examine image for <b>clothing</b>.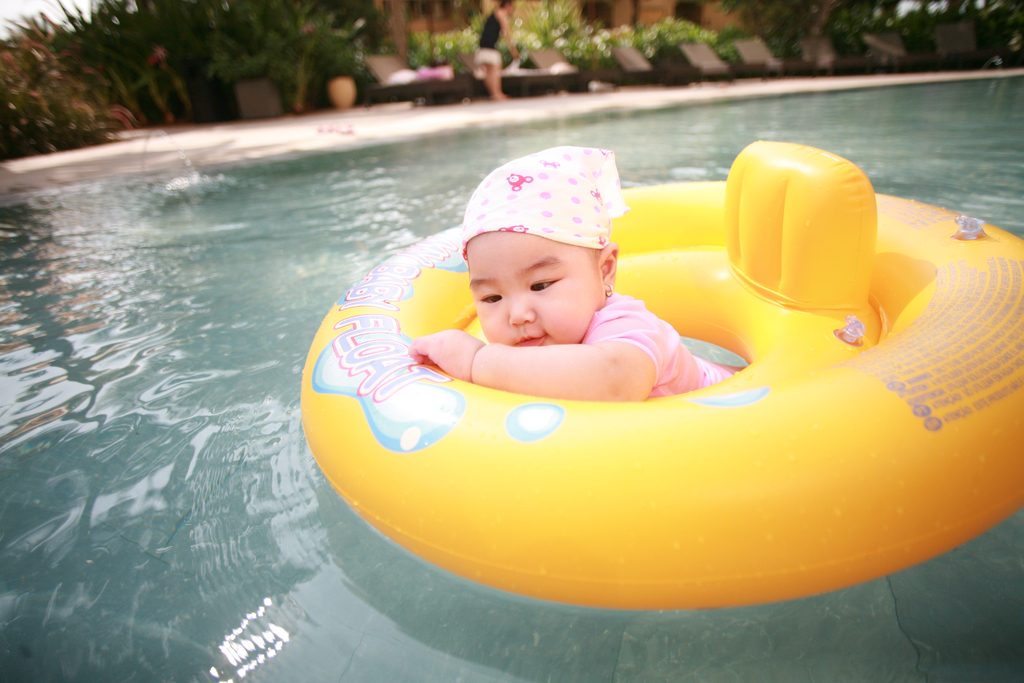
Examination result: [left=581, top=290, right=739, bottom=397].
